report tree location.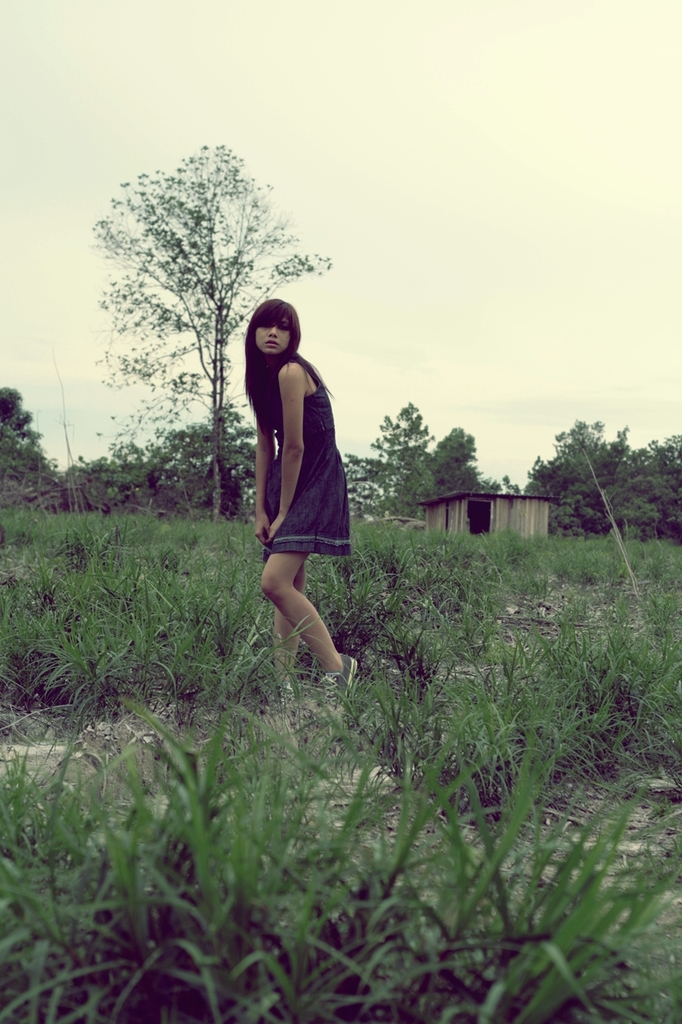
Report: x1=421 y1=427 x2=489 y2=499.
